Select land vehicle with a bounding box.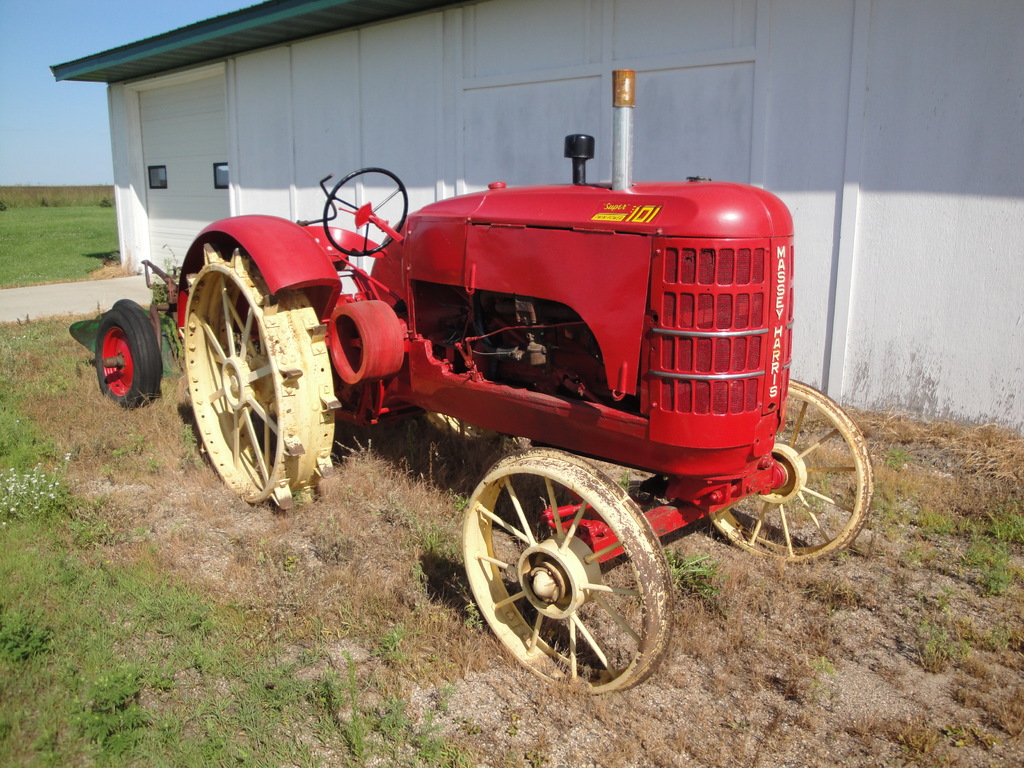
x1=180 y1=67 x2=877 y2=697.
